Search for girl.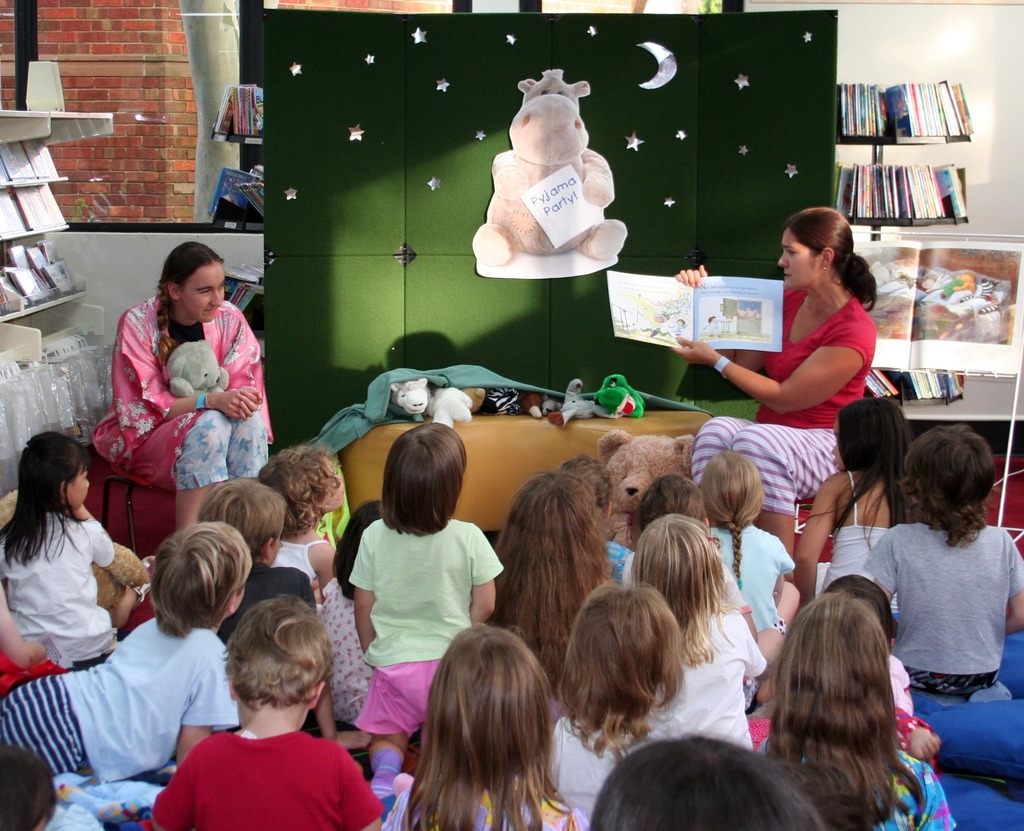
Found at rect(93, 239, 268, 532).
